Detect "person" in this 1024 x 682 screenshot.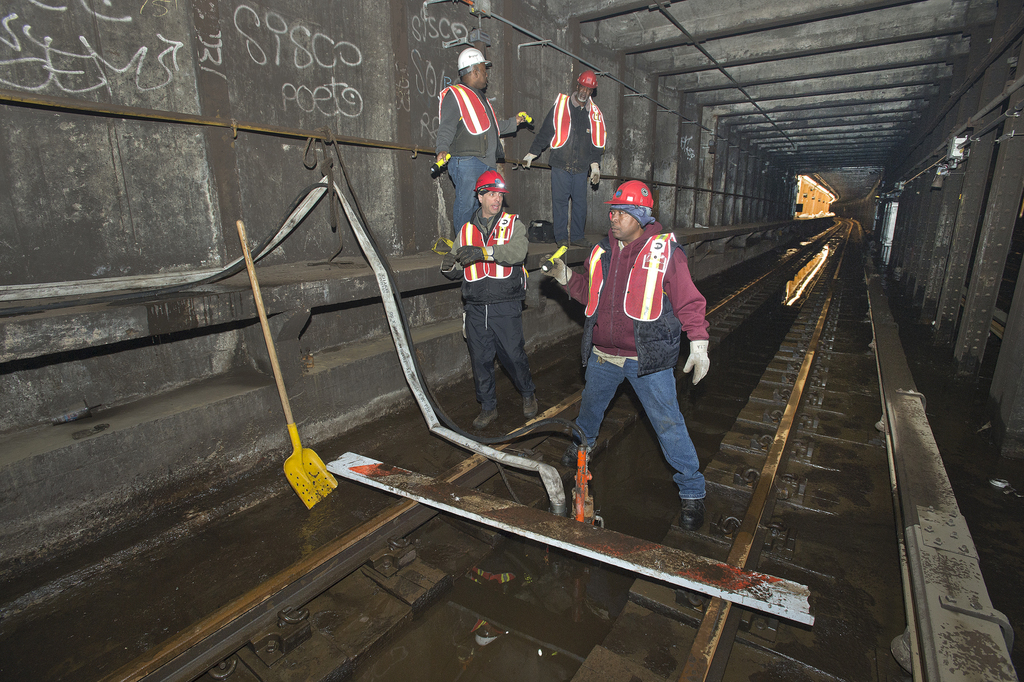
Detection: box(540, 183, 715, 535).
